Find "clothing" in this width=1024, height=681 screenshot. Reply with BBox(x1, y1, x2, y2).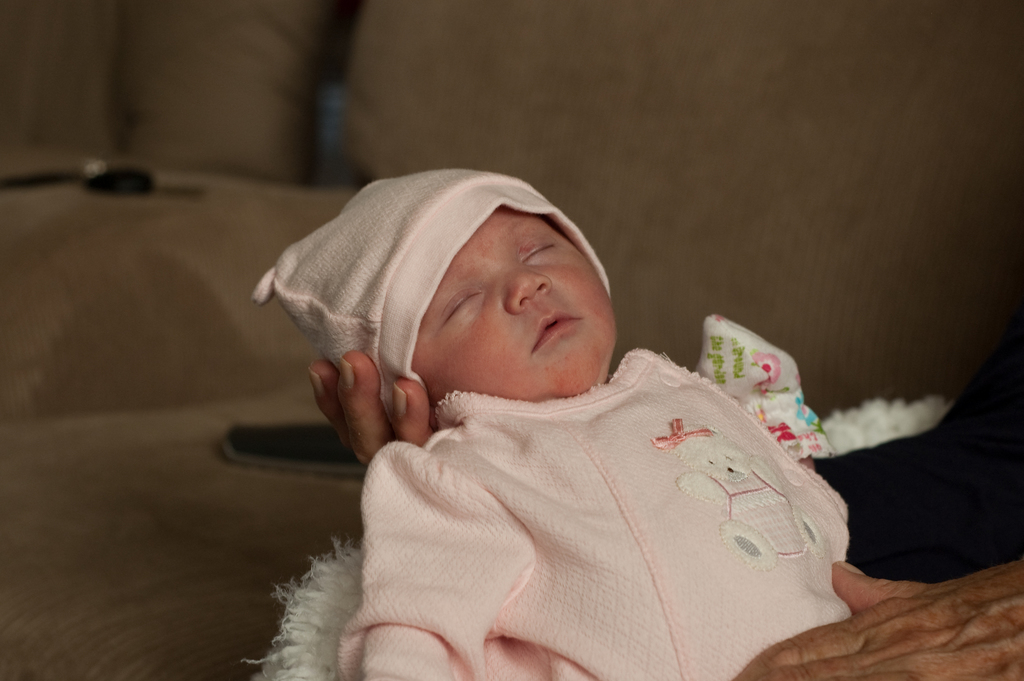
BBox(342, 352, 832, 680).
